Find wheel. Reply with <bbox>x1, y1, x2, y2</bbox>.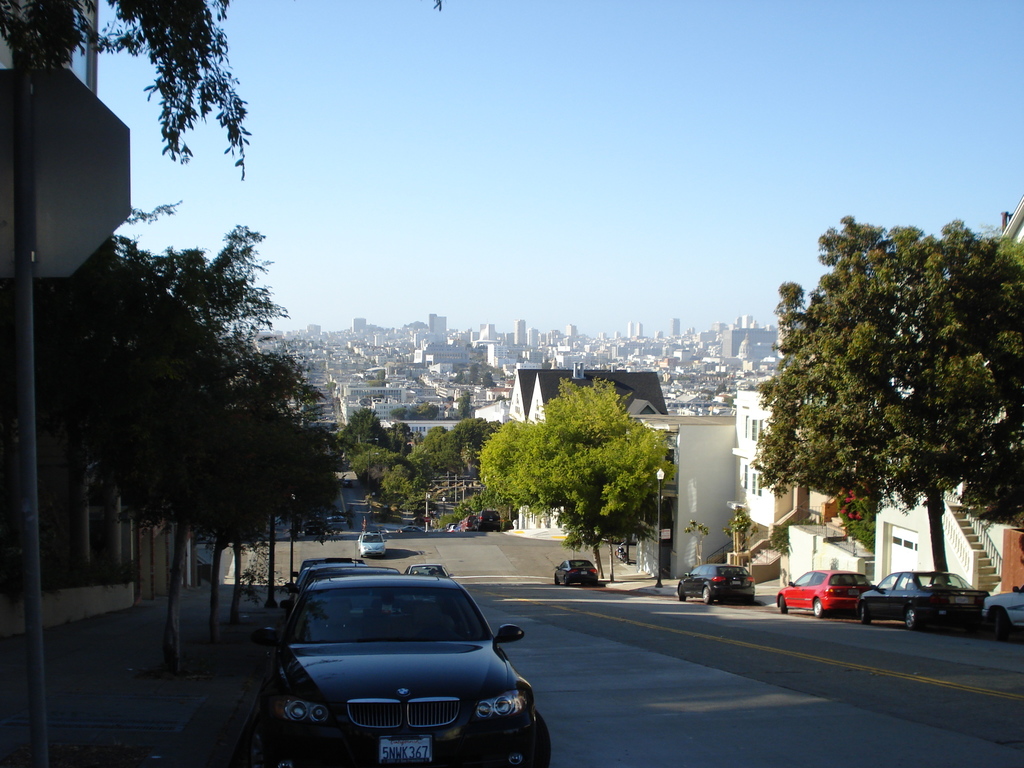
<bbox>779, 595, 789, 613</bbox>.
